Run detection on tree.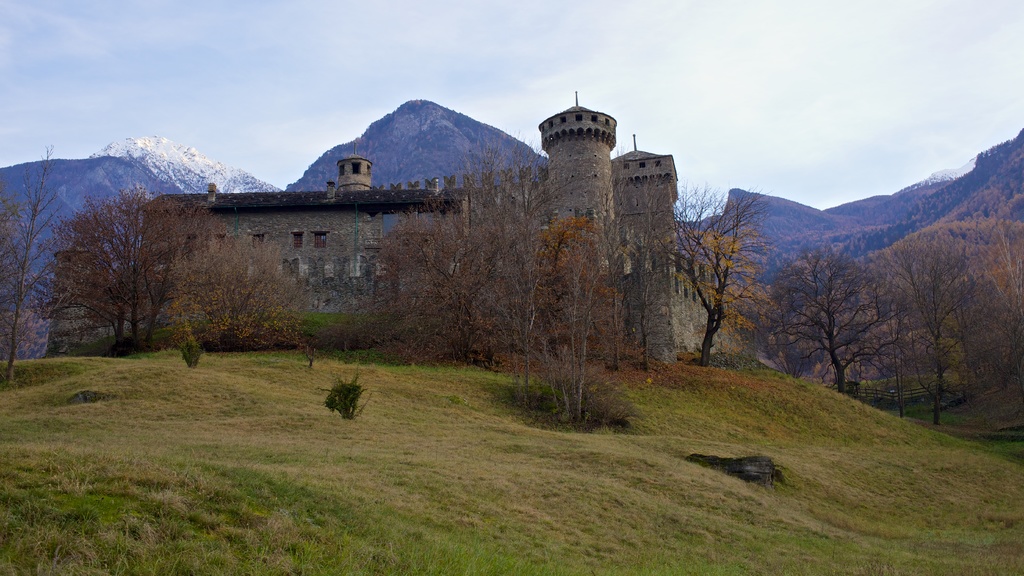
Result: <region>48, 170, 173, 358</region>.
